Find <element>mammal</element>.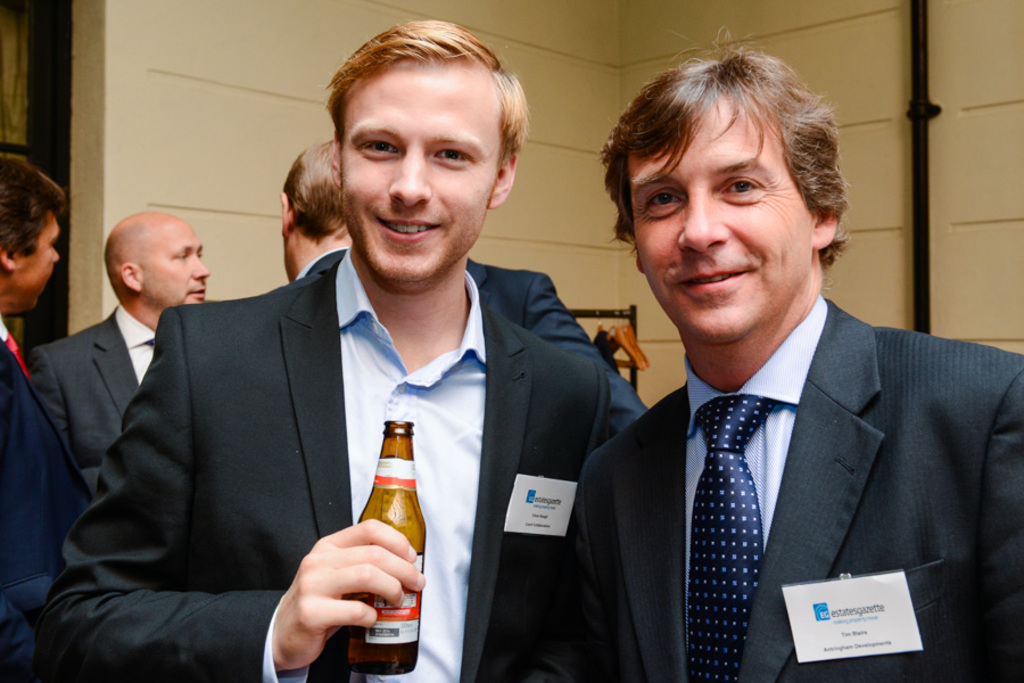
locate(542, 72, 1010, 682).
